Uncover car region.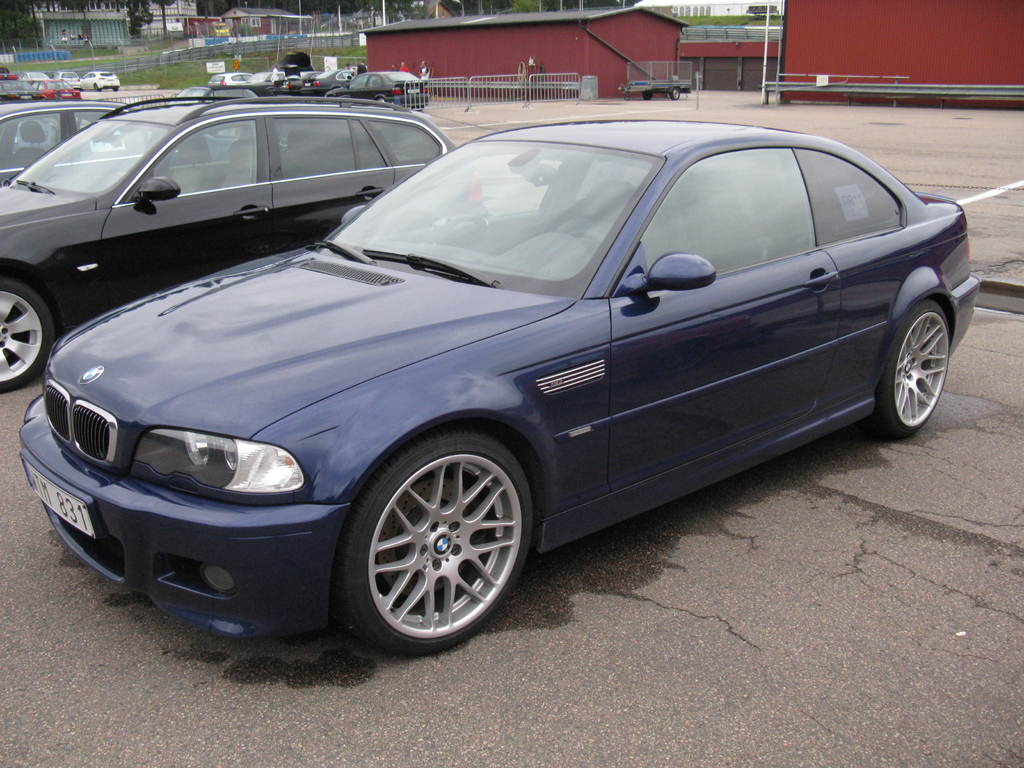
Uncovered: left=326, top=65, right=436, bottom=114.
